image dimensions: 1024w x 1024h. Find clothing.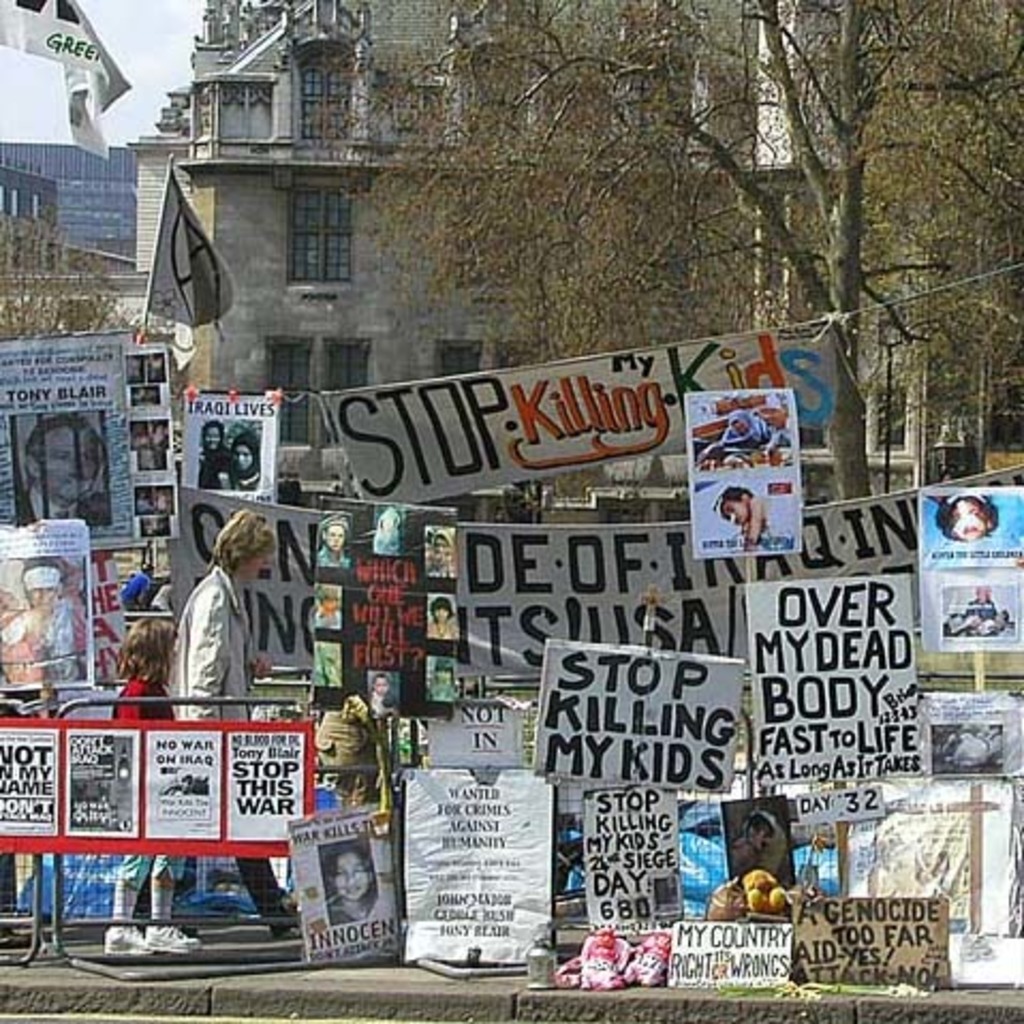
detection(0, 603, 92, 678).
